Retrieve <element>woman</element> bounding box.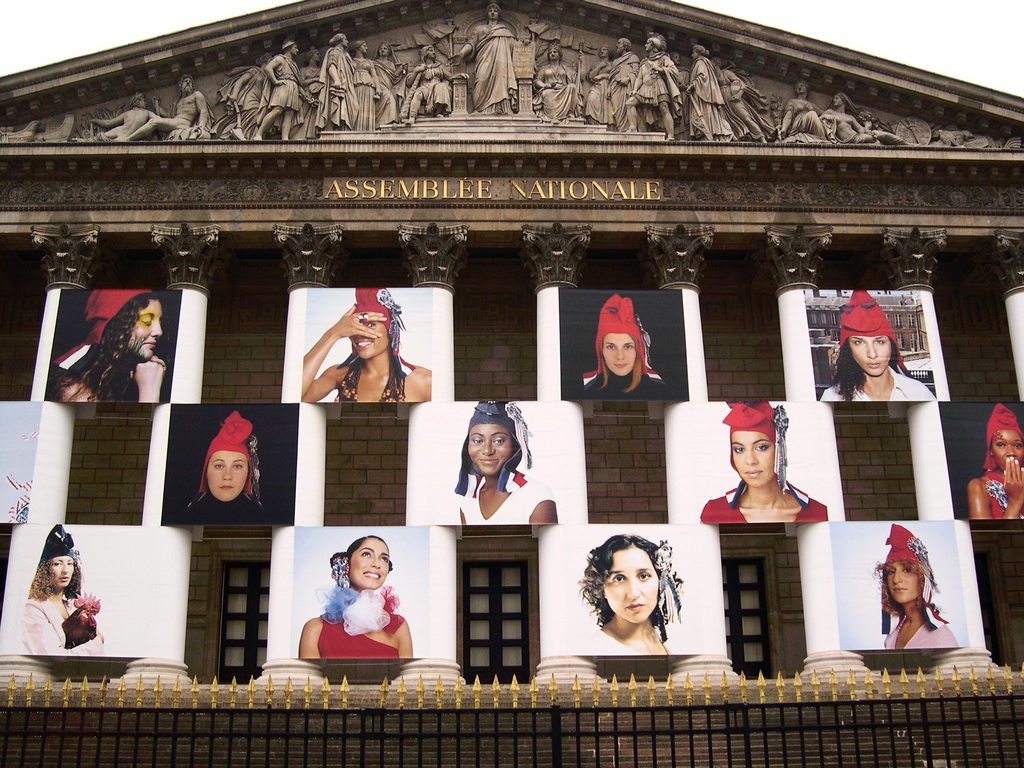
Bounding box: 870,555,959,648.
